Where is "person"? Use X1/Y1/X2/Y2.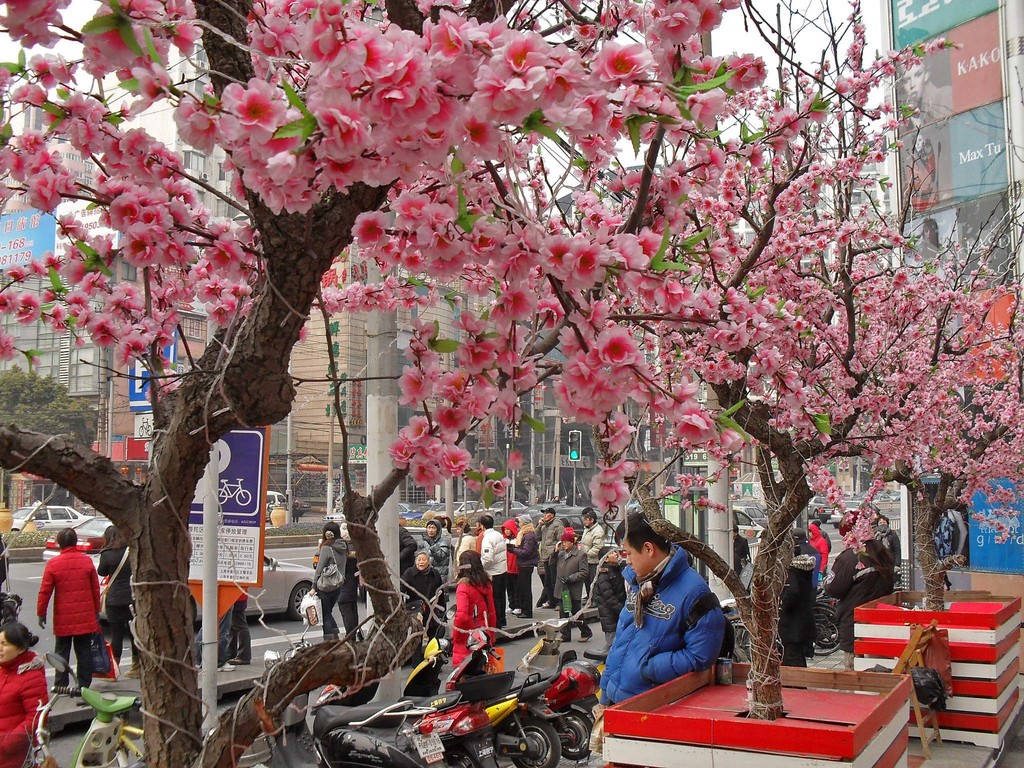
32/523/105/699.
